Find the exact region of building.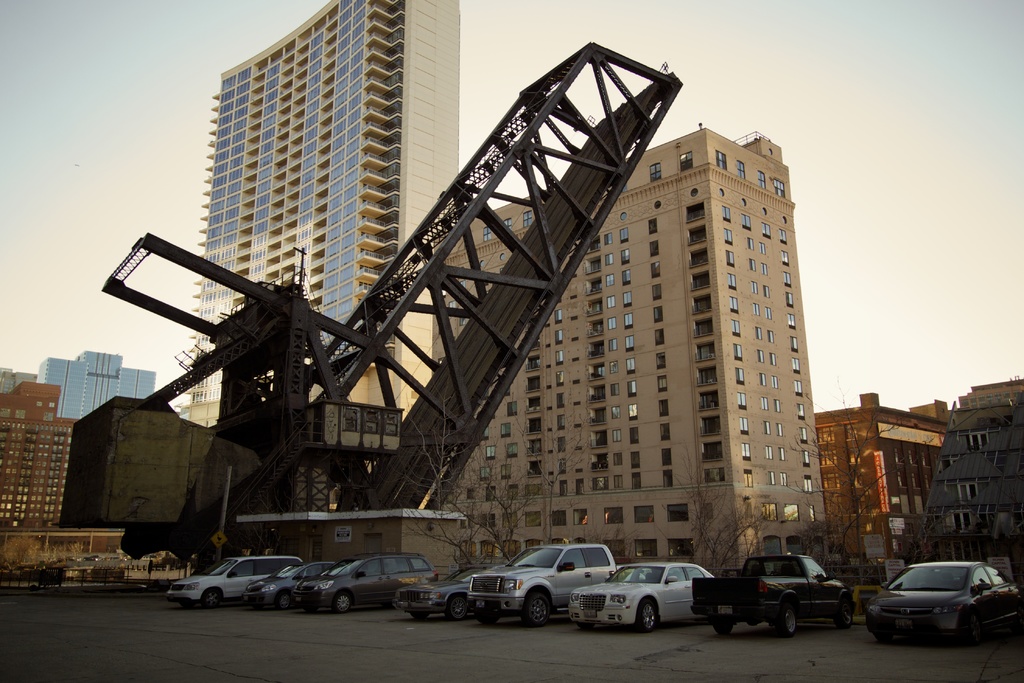
Exact region: (left=812, top=393, right=949, bottom=579).
